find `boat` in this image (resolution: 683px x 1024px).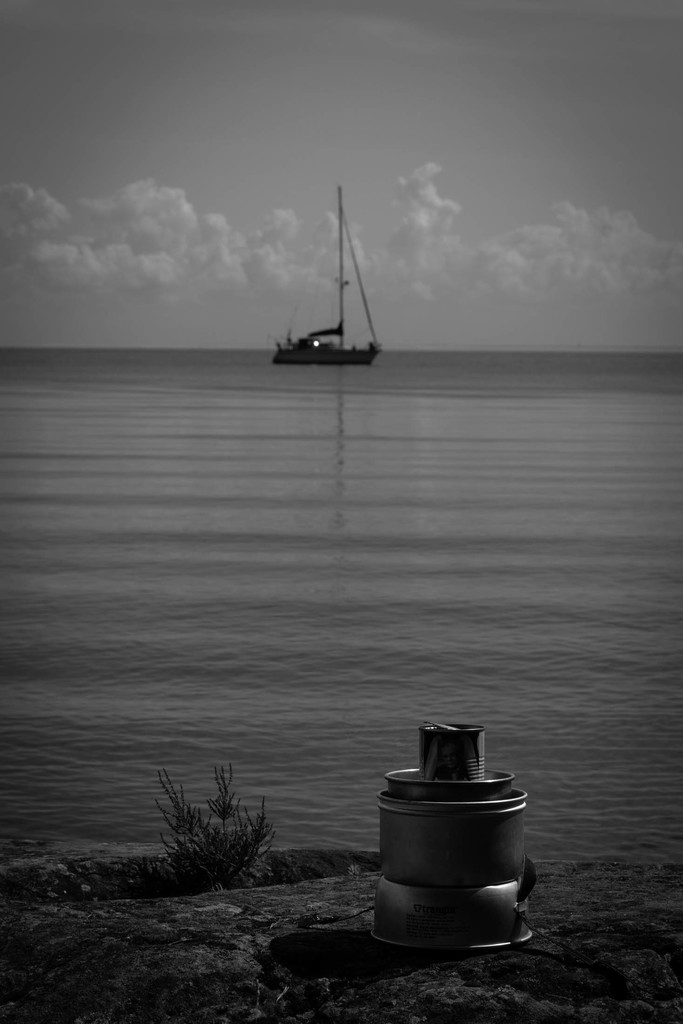
{"left": 272, "top": 202, "right": 409, "bottom": 362}.
